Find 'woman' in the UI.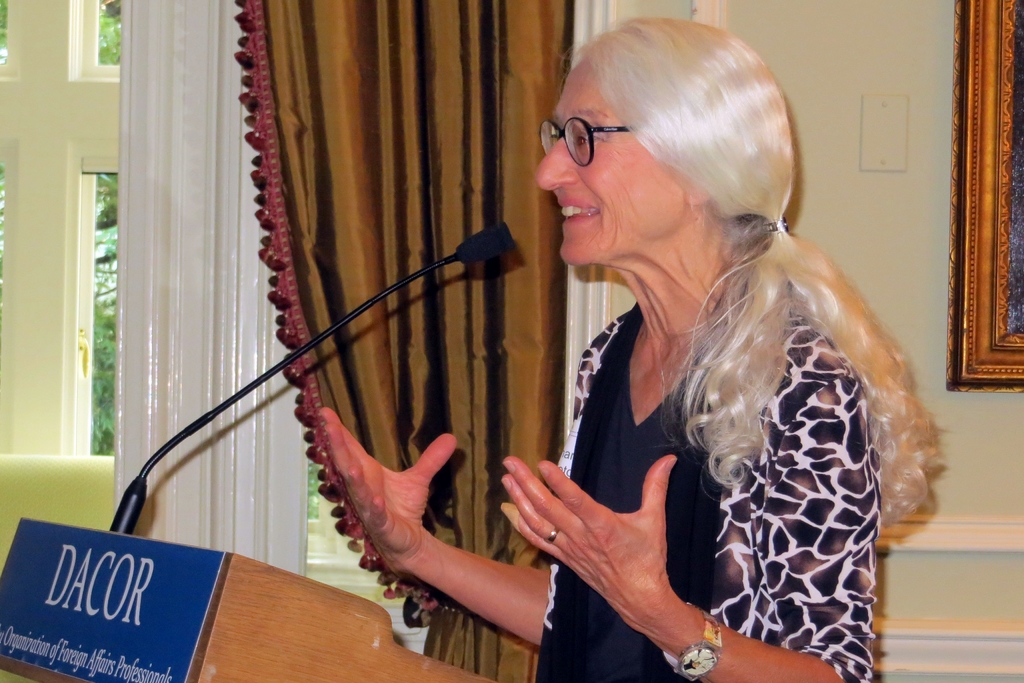
UI element at (321, 62, 898, 682).
